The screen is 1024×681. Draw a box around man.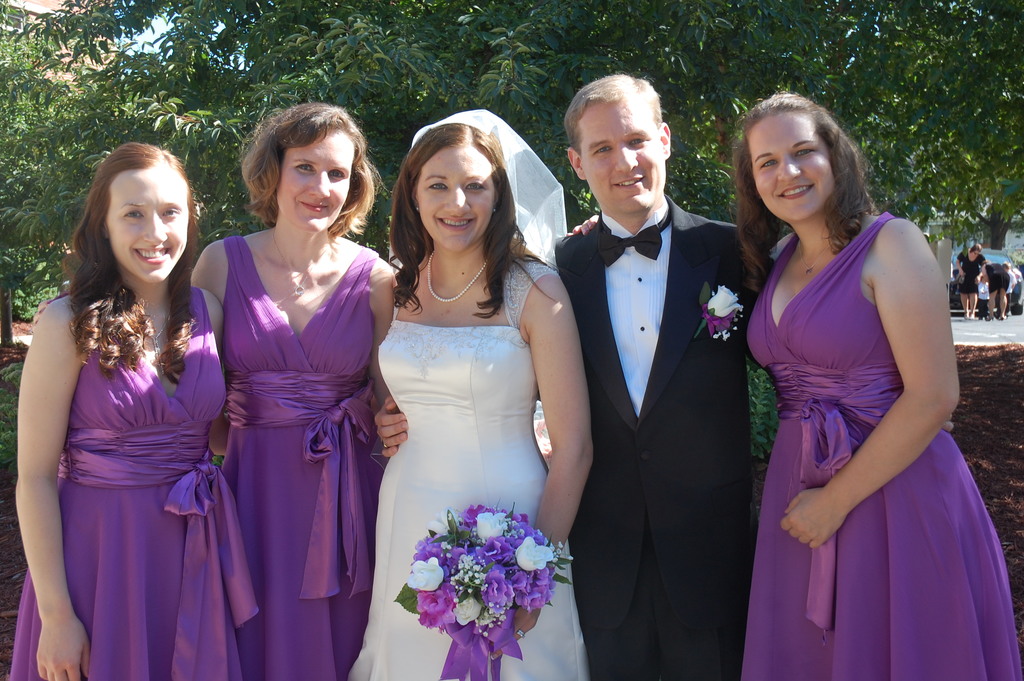
(left=372, top=70, right=949, bottom=680).
